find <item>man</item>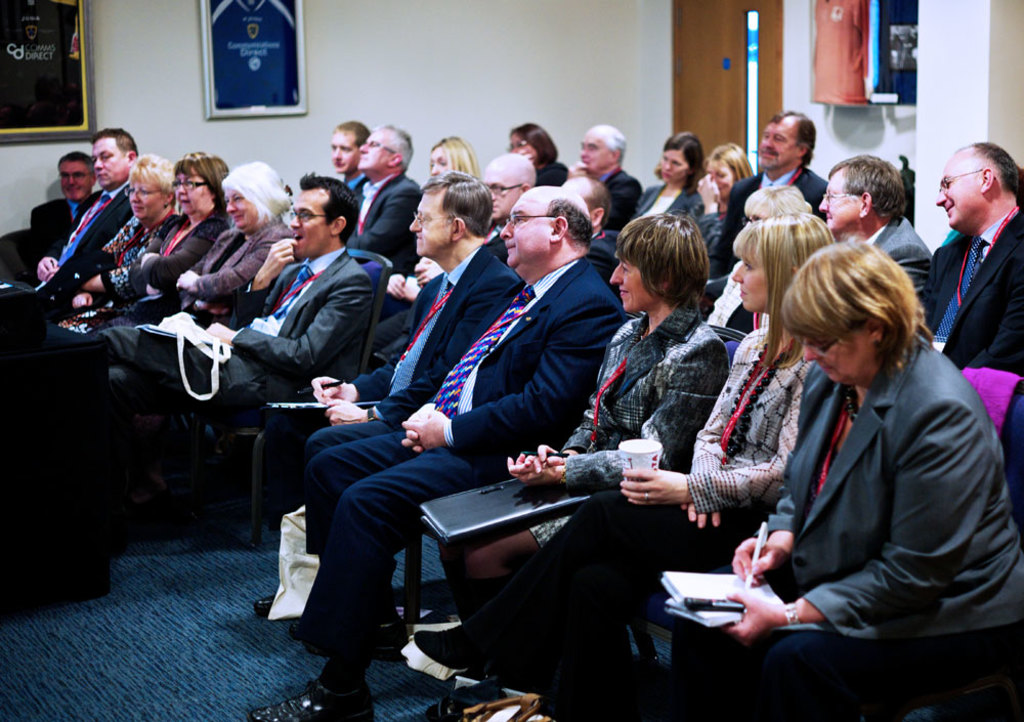
<box>329,121,371,190</box>
